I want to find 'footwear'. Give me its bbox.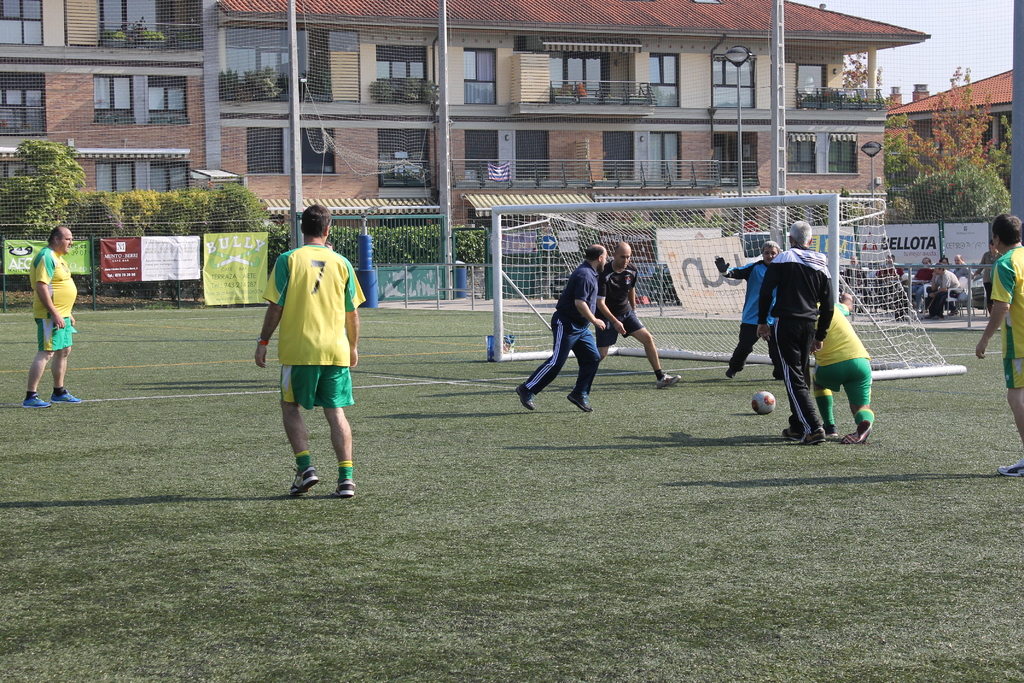
[x1=803, y1=431, x2=824, y2=444].
